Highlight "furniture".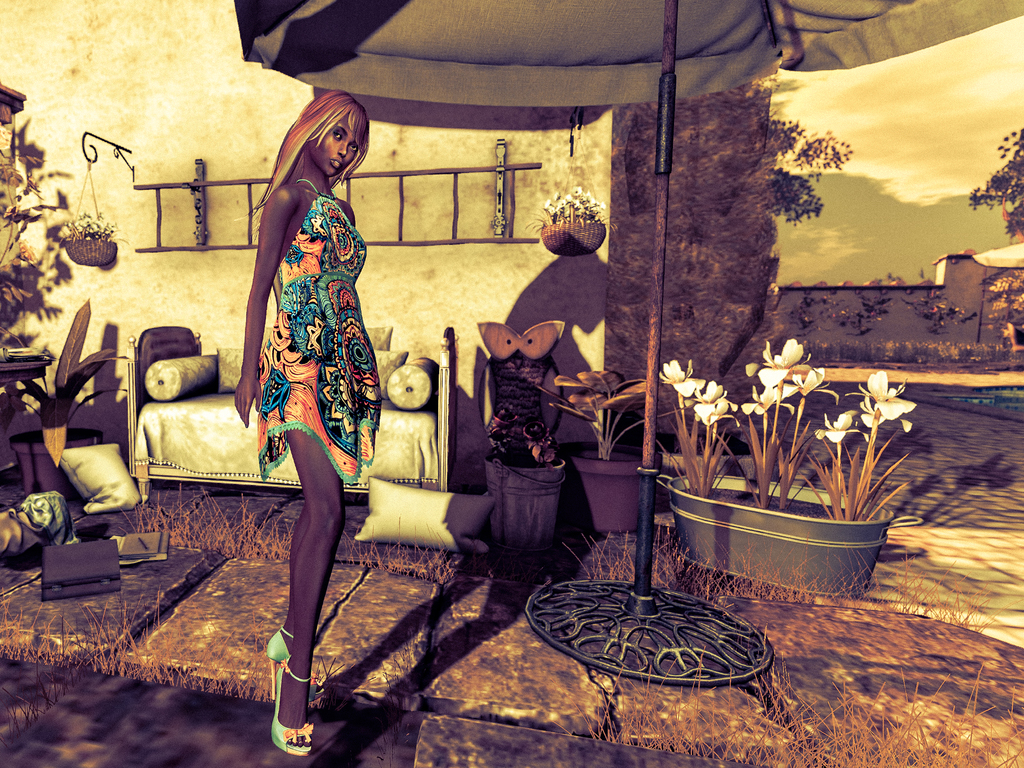
Highlighted region: bbox=[134, 323, 456, 498].
